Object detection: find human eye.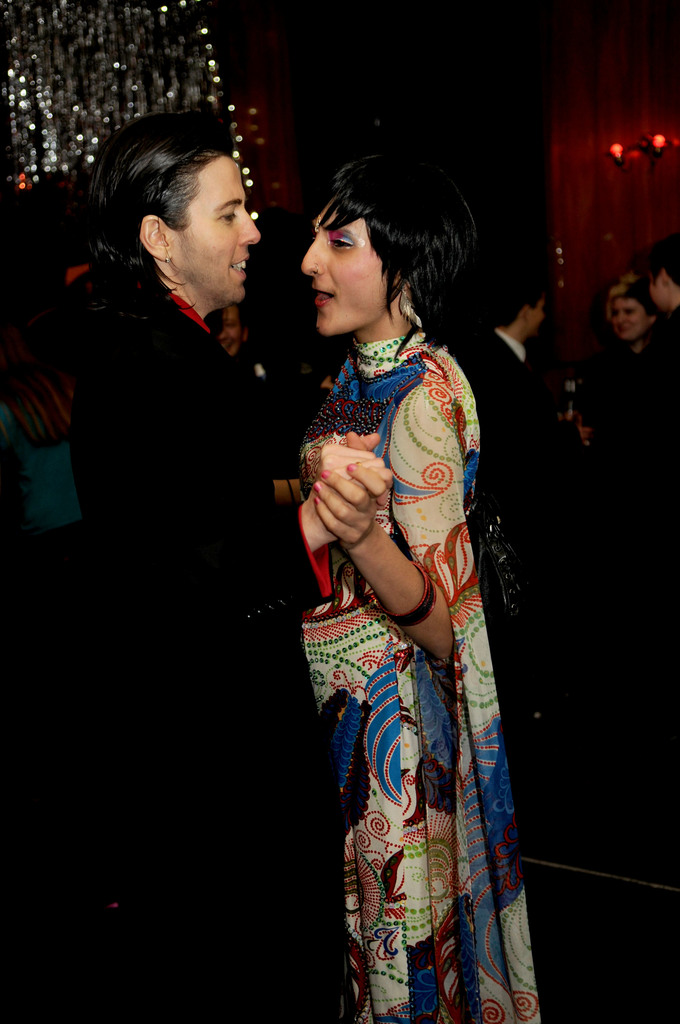
{"x1": 611, "y1": 305, "x2": 619, "y2": 317}.
